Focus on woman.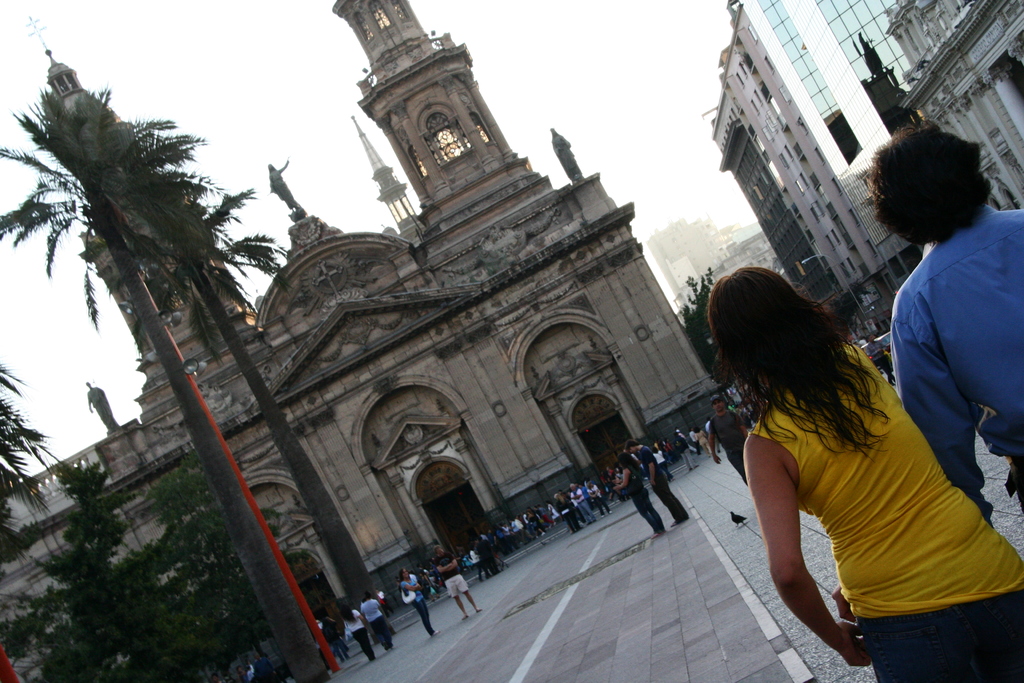
Focused at bbox=(342, 602, 373, 661).
